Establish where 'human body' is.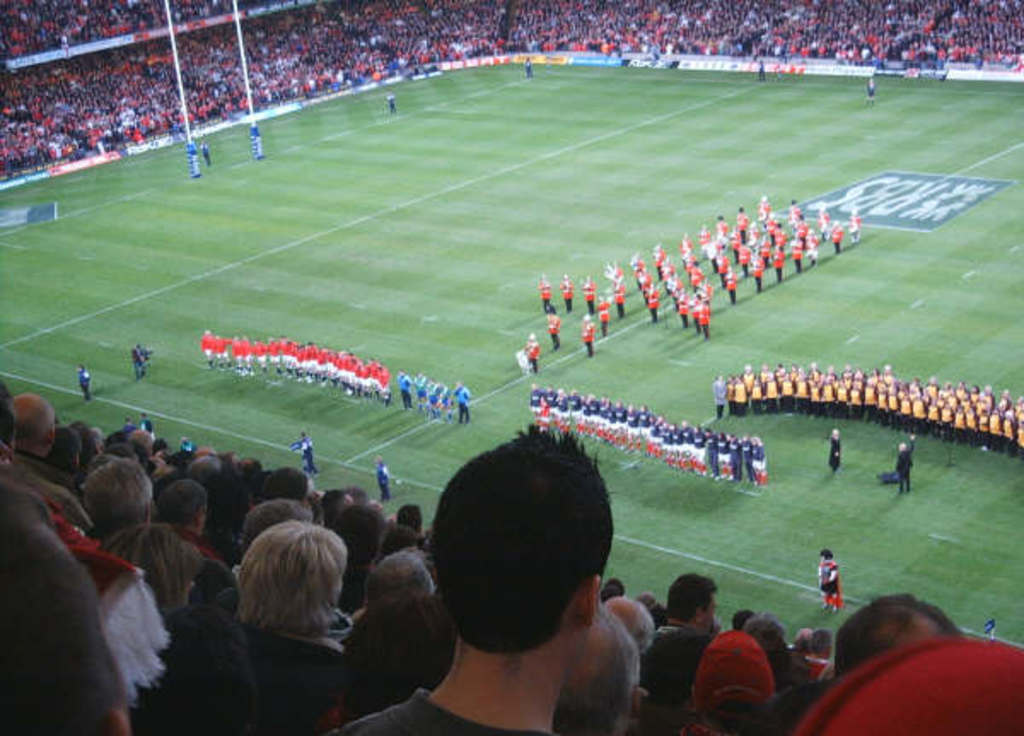
Established at (816, 558, 843, 610).
